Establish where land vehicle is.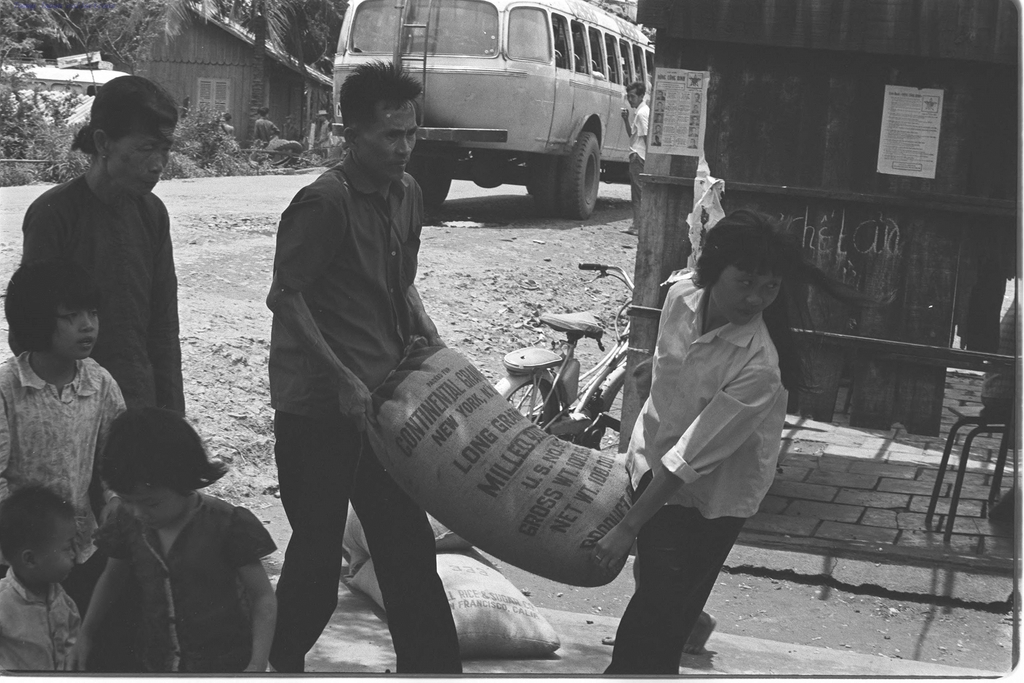
Established at (x1=307, y1=7, x2=664, y2=215).
